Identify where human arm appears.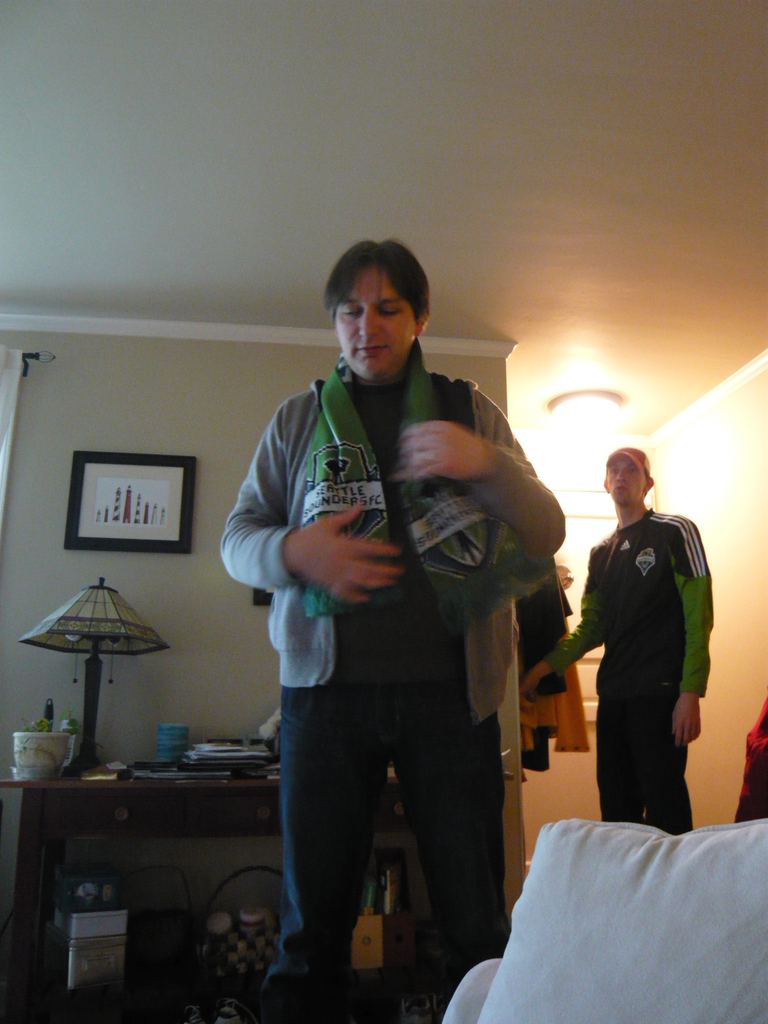
Appears at {"x1": 394, "y1": 382, "x2": 569, "y2": 566}.
